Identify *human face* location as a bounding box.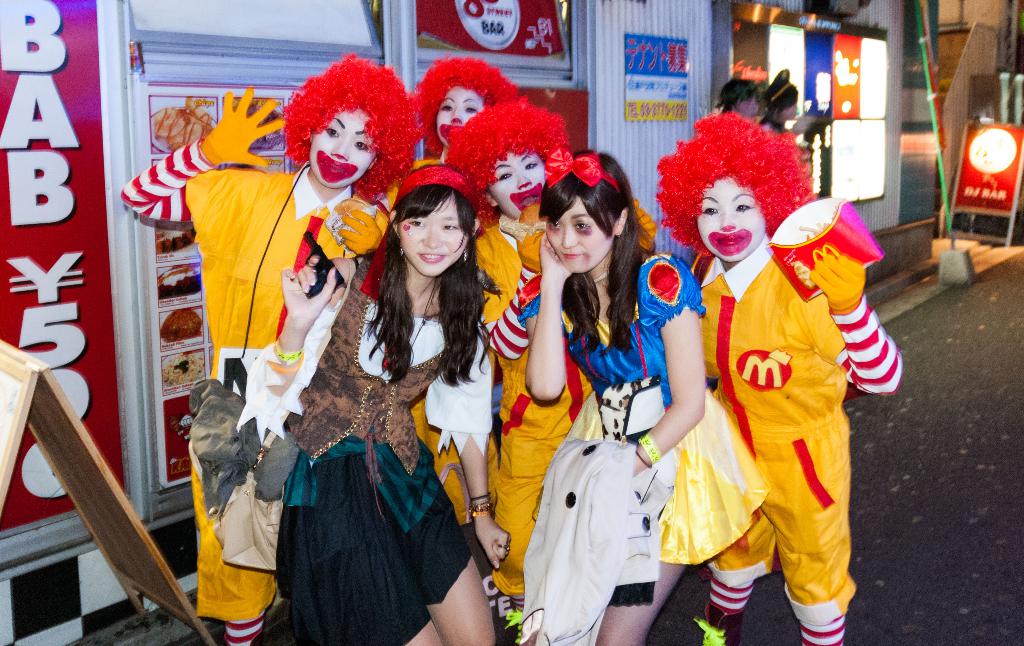
485,152,551,216.
